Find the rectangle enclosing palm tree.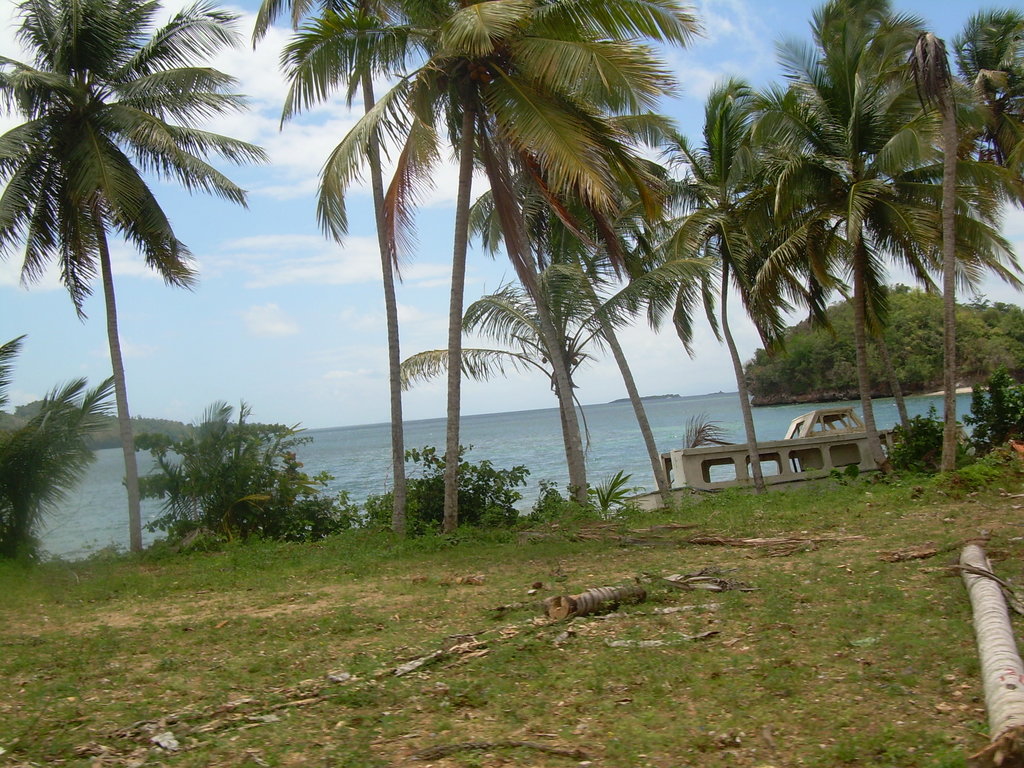
315:0:662:512.
